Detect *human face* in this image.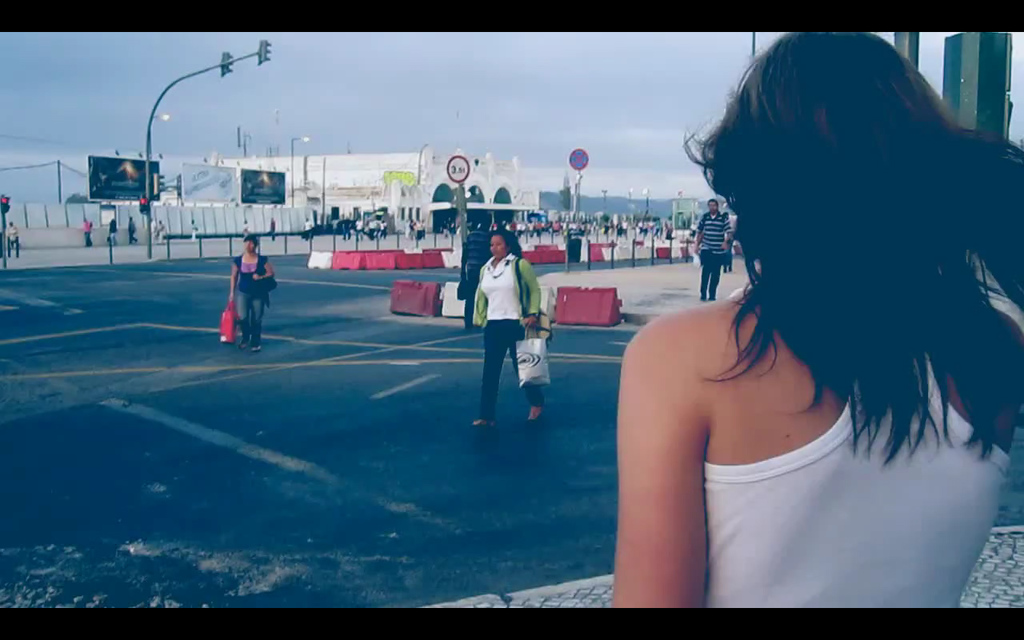
Detection: 243/241/258/250.
